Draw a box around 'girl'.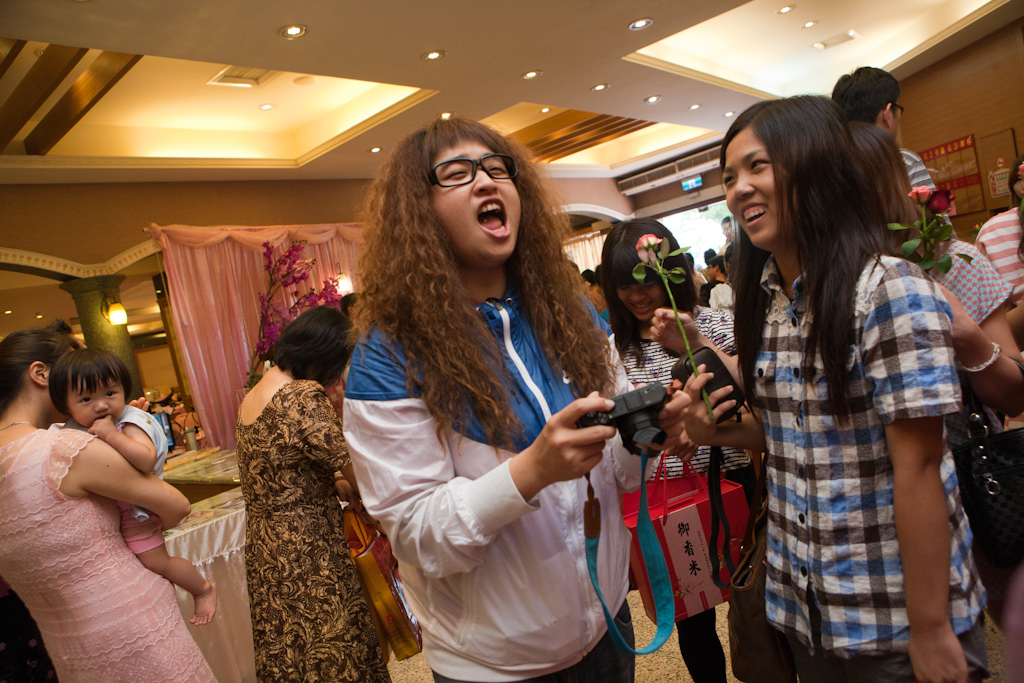
select_region(972, 155, 1023, 575).
